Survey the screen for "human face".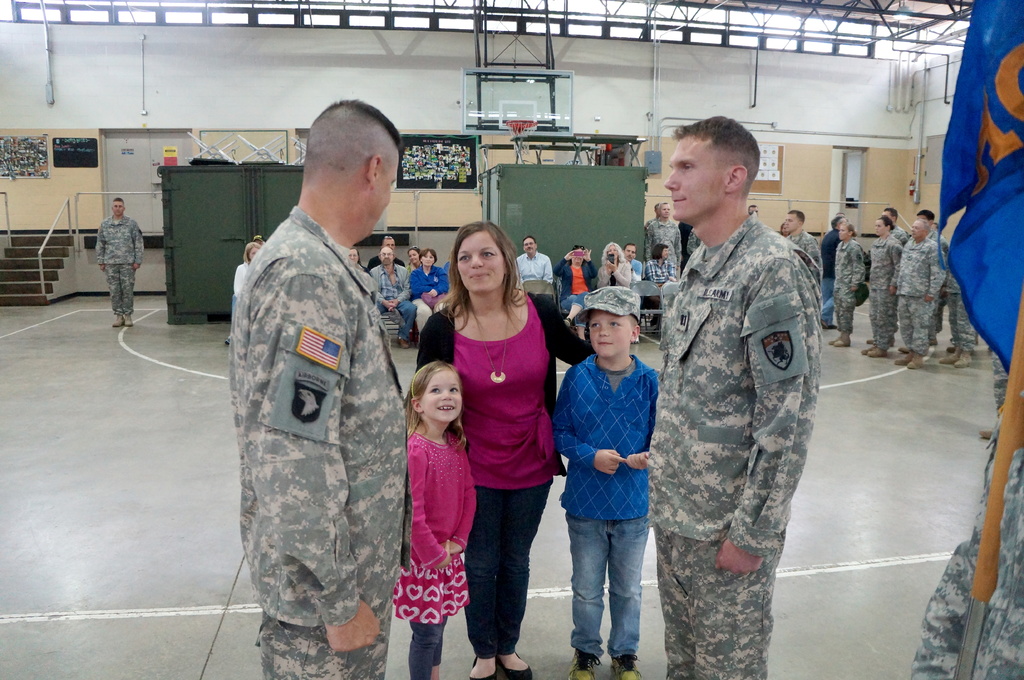
Survey found: bbox=(873, 216, 886, 236).
